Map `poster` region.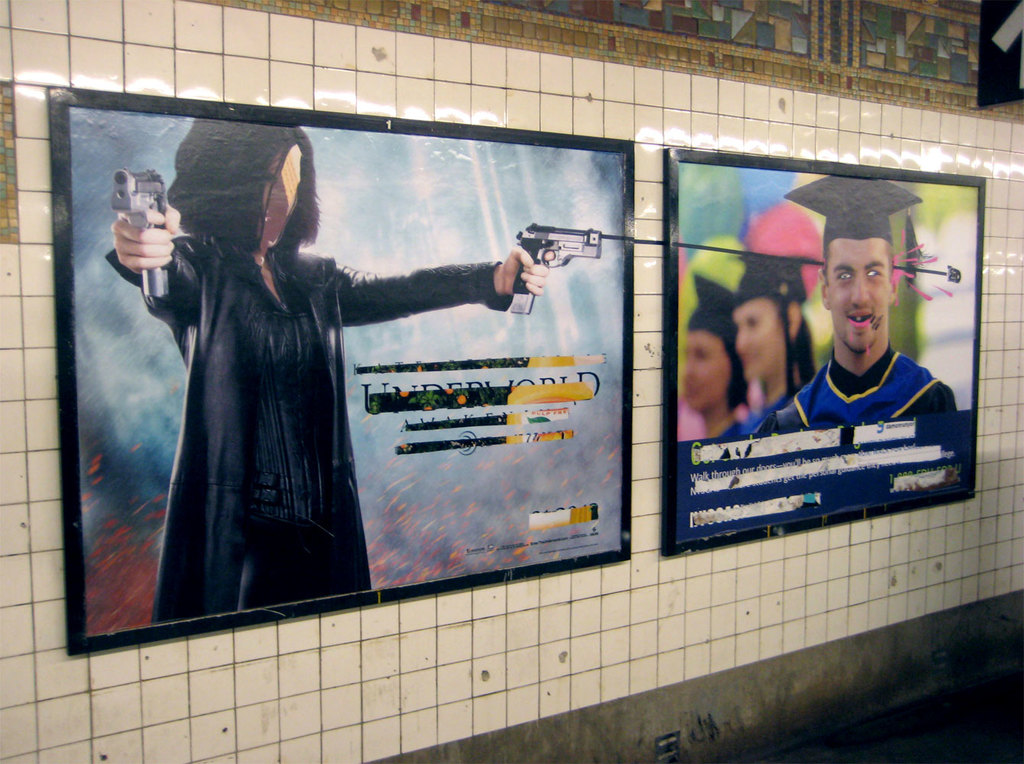
Mapped to <box>676,169,976,539</box>.
